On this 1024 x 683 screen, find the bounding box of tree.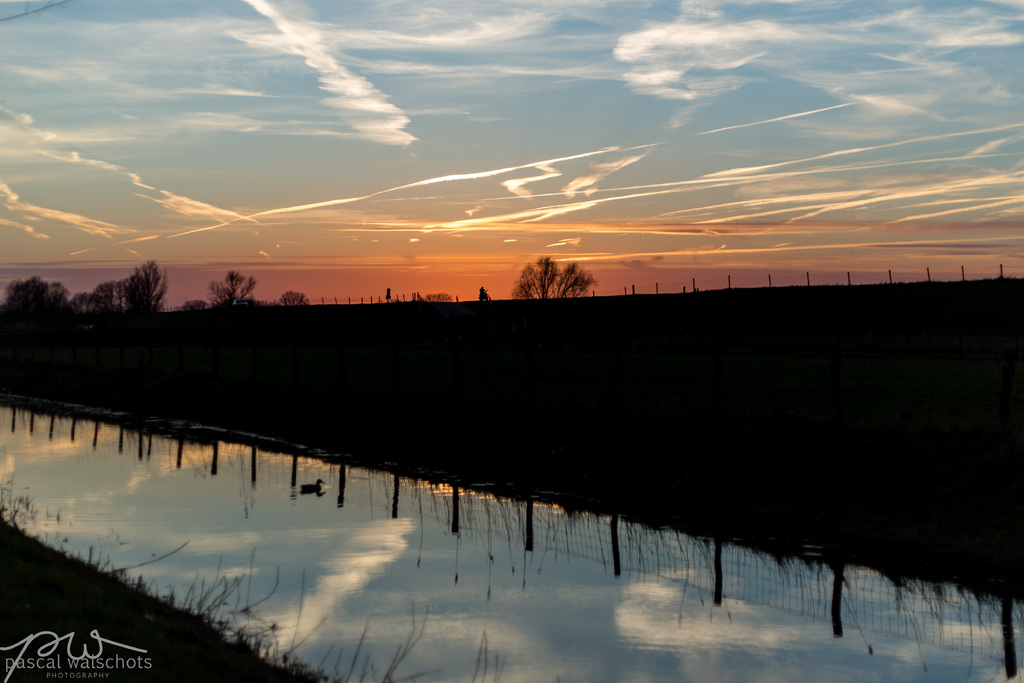
Bounding box: 110,258,169,319.
